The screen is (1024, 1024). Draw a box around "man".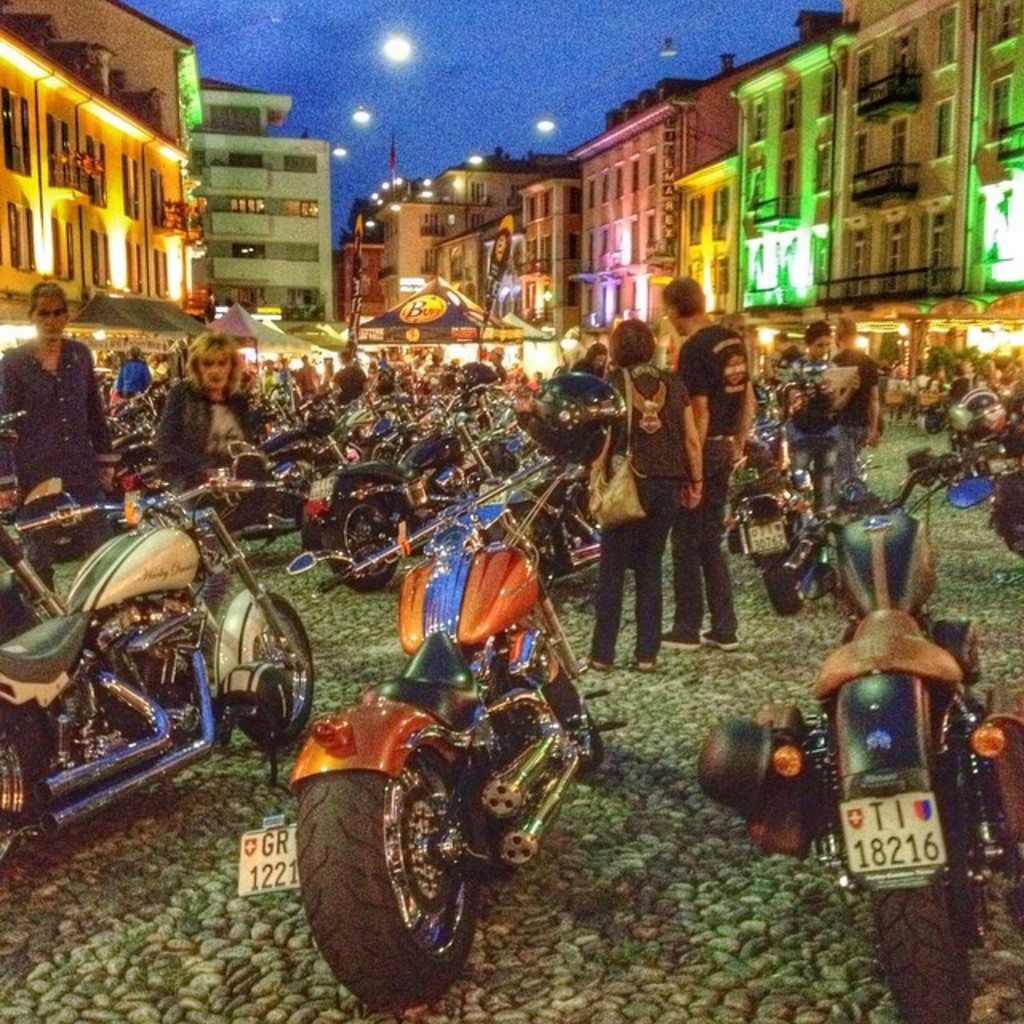
detection(659, 274, 757, 650).
